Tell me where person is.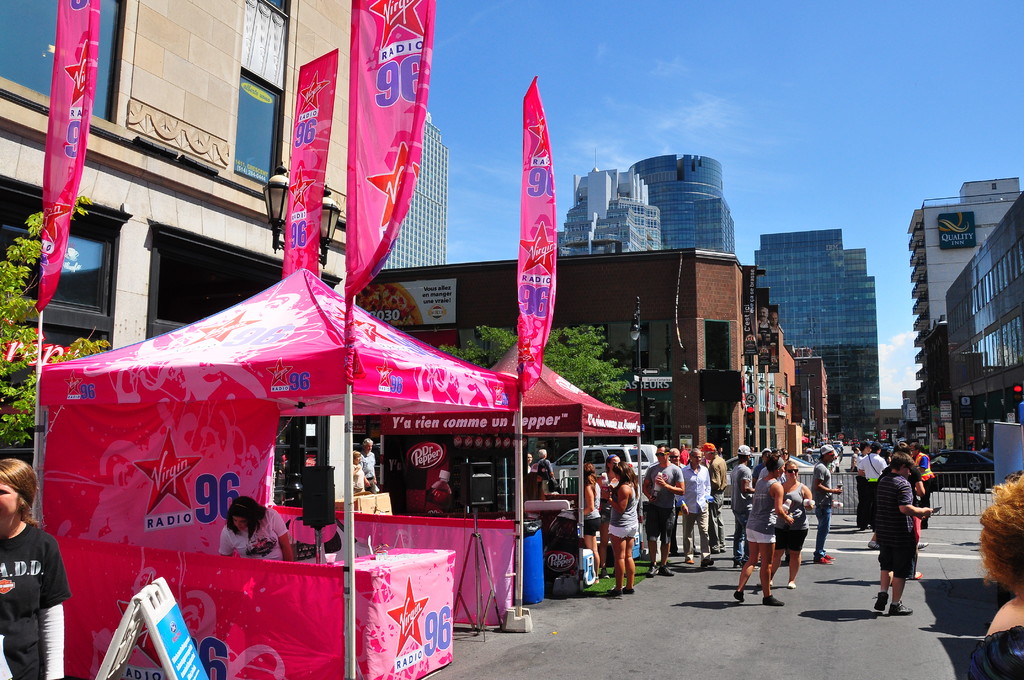
person is at bbox(732, 437, 754, 559).
